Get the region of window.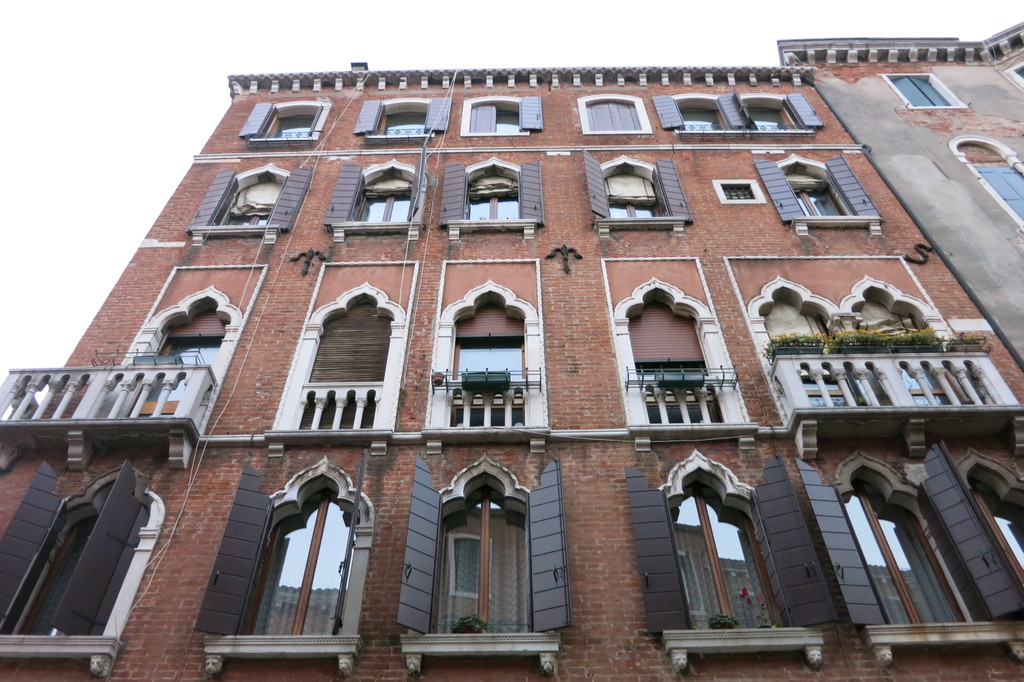
268 293 380 430.
